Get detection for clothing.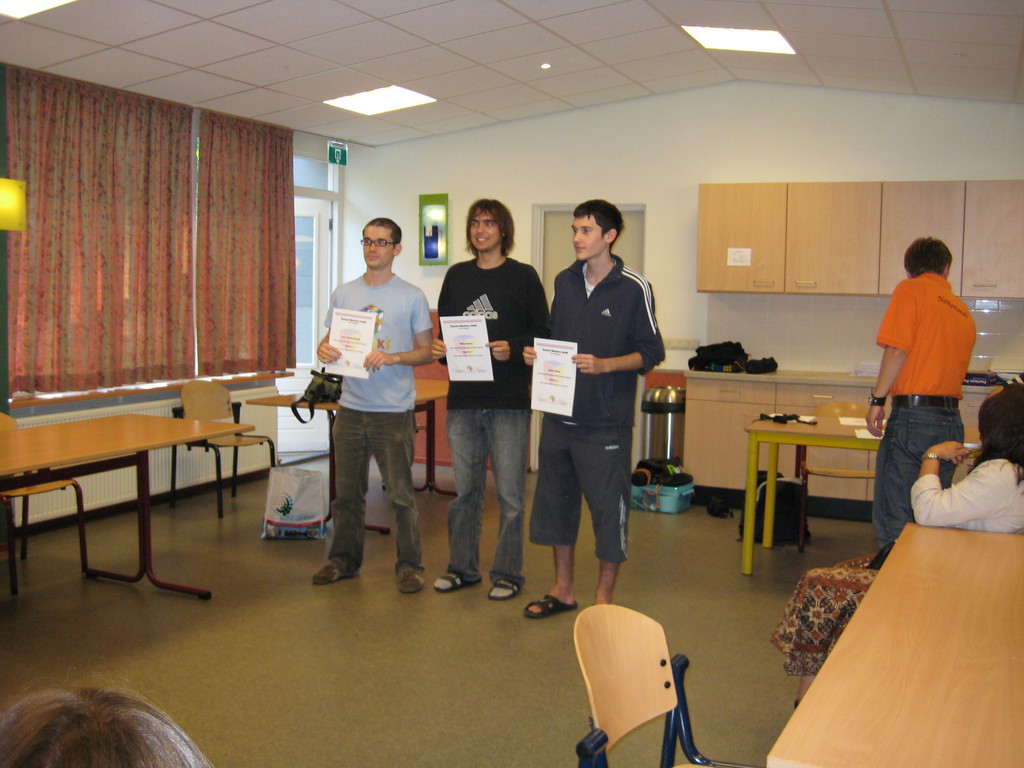
Detection: rect(866, 260, 980, 550).
